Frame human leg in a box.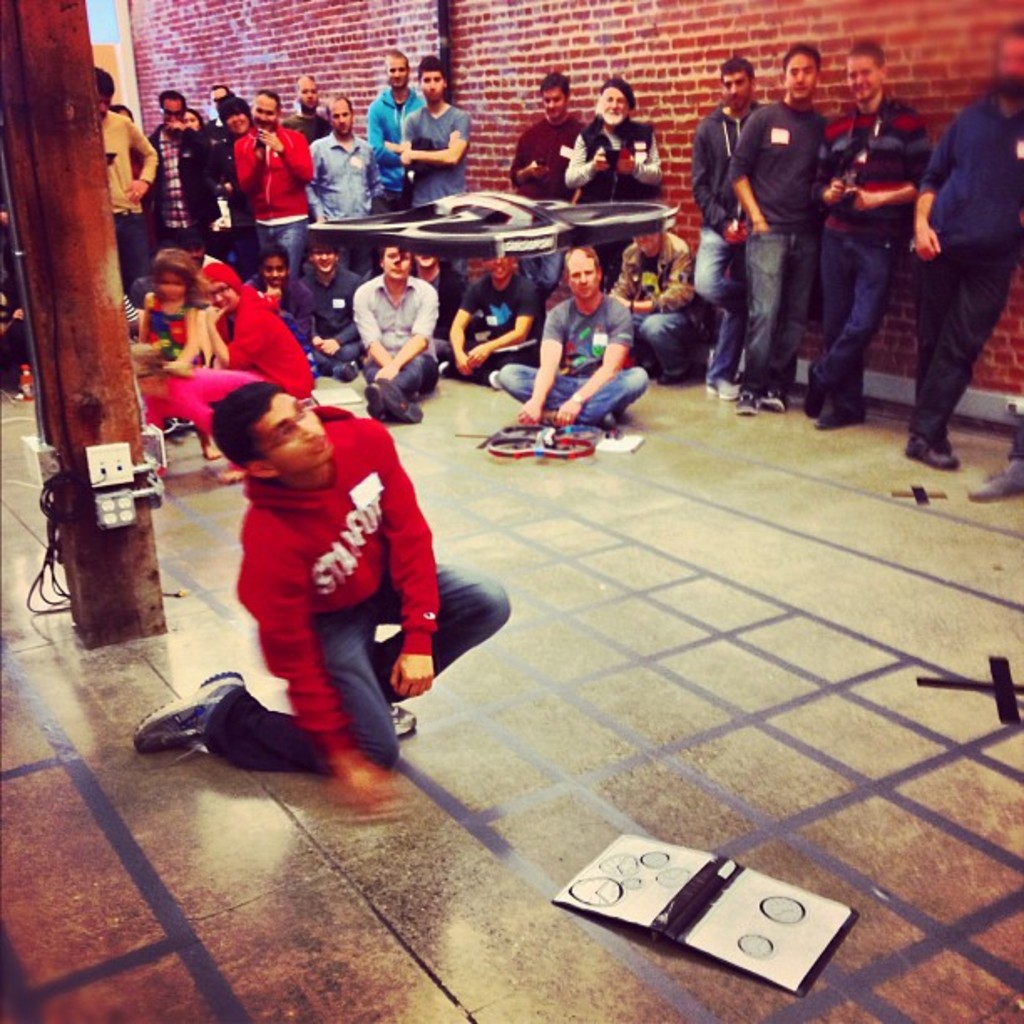
x1=397, y1=566, x2=510, y2=745.
